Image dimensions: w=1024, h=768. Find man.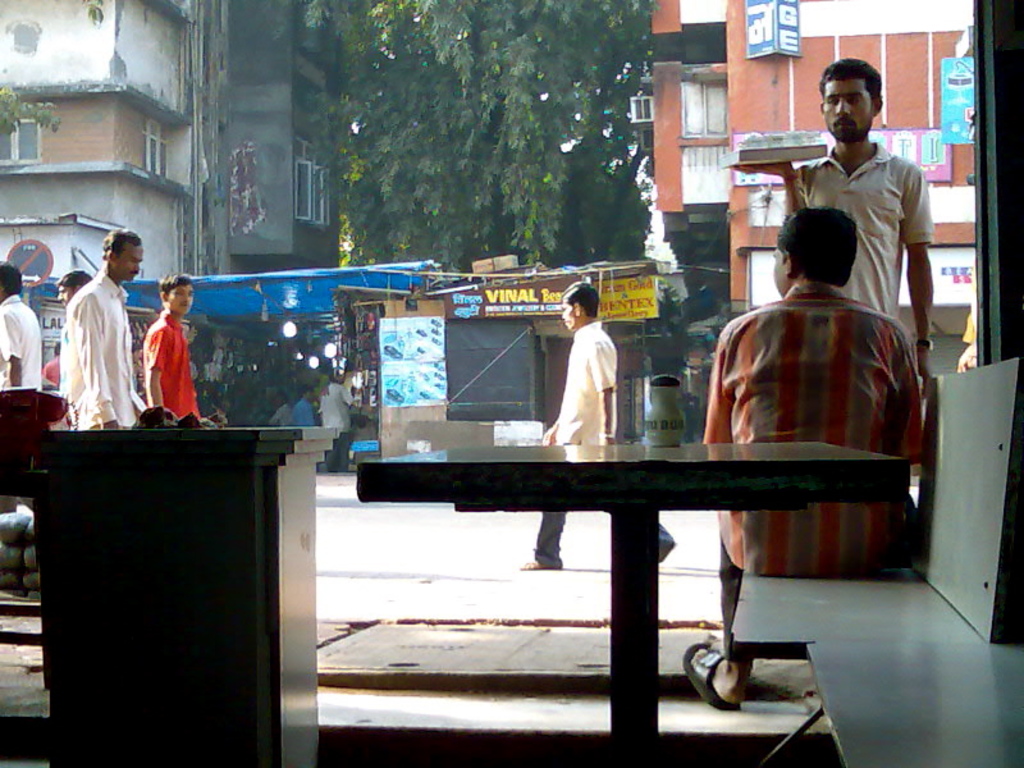
select_region(54, 223, 143, 426).
